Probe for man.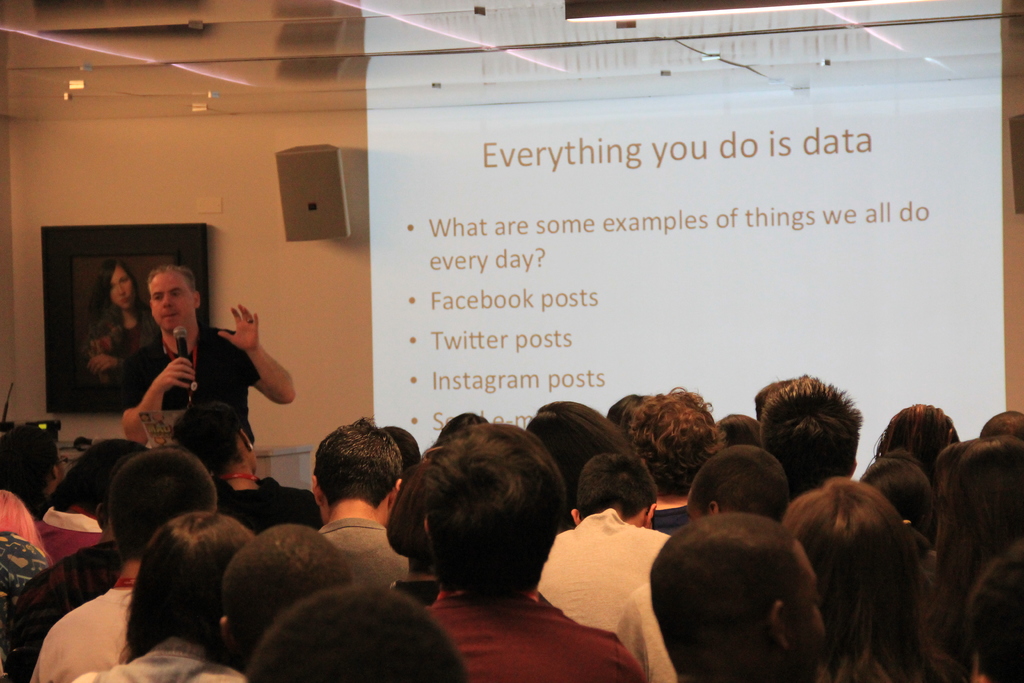
Probe result: box(23, 454, 216, 682).
